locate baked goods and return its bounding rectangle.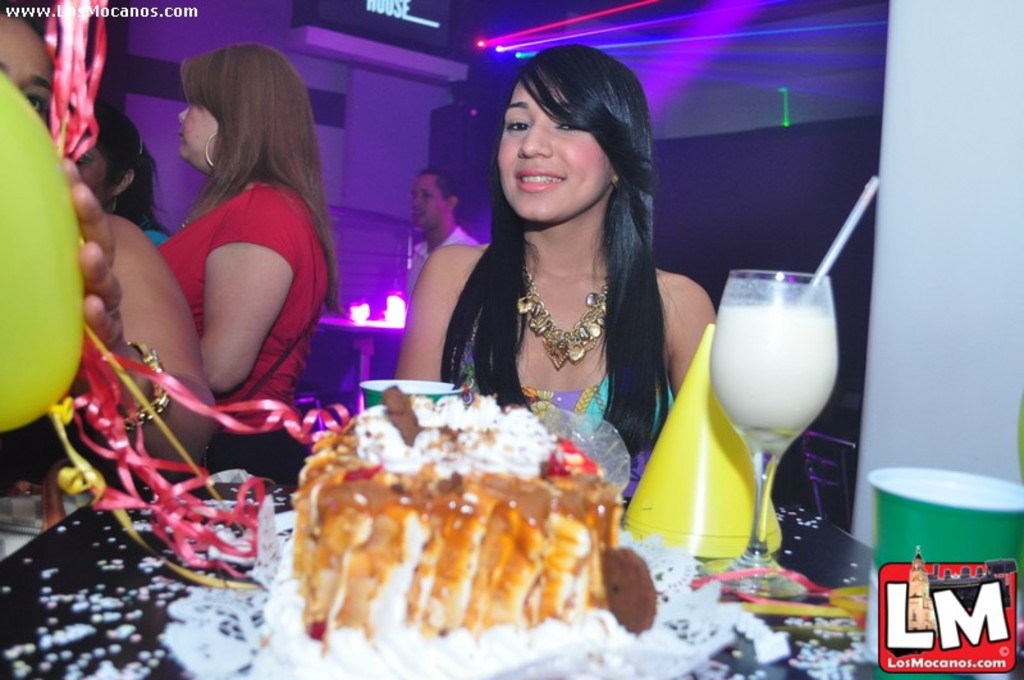
x1=288, y1=396, x2=662, y2=666.
